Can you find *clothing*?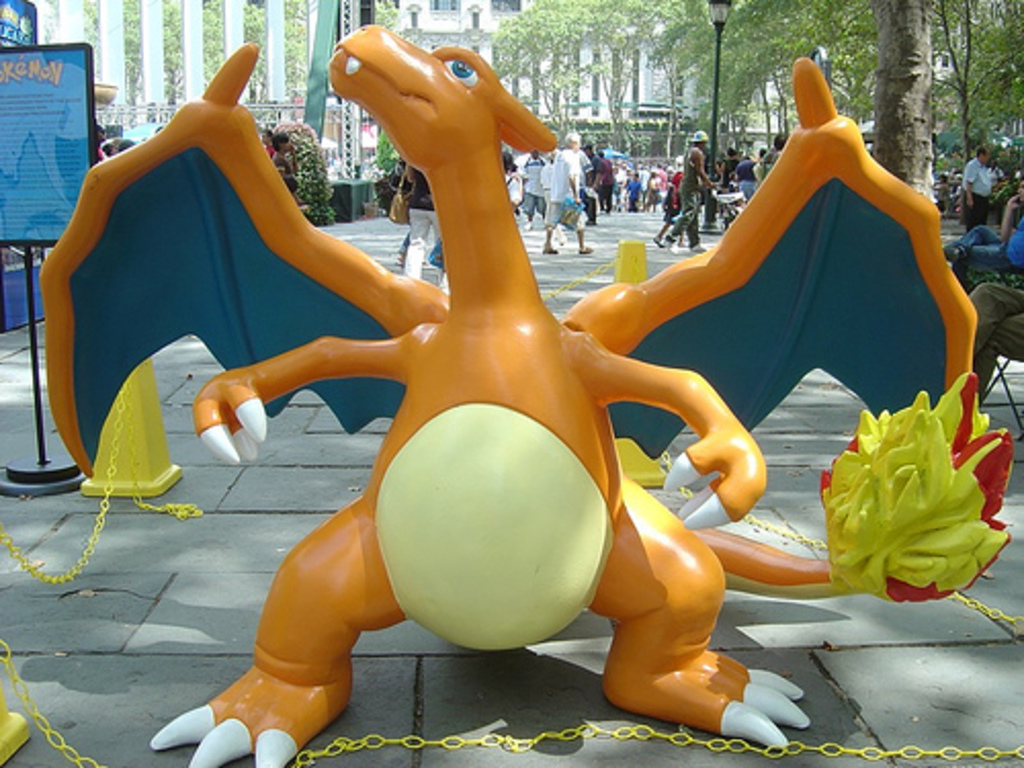
Yes, bounding box: Rect(524, 158, 553, 221).
